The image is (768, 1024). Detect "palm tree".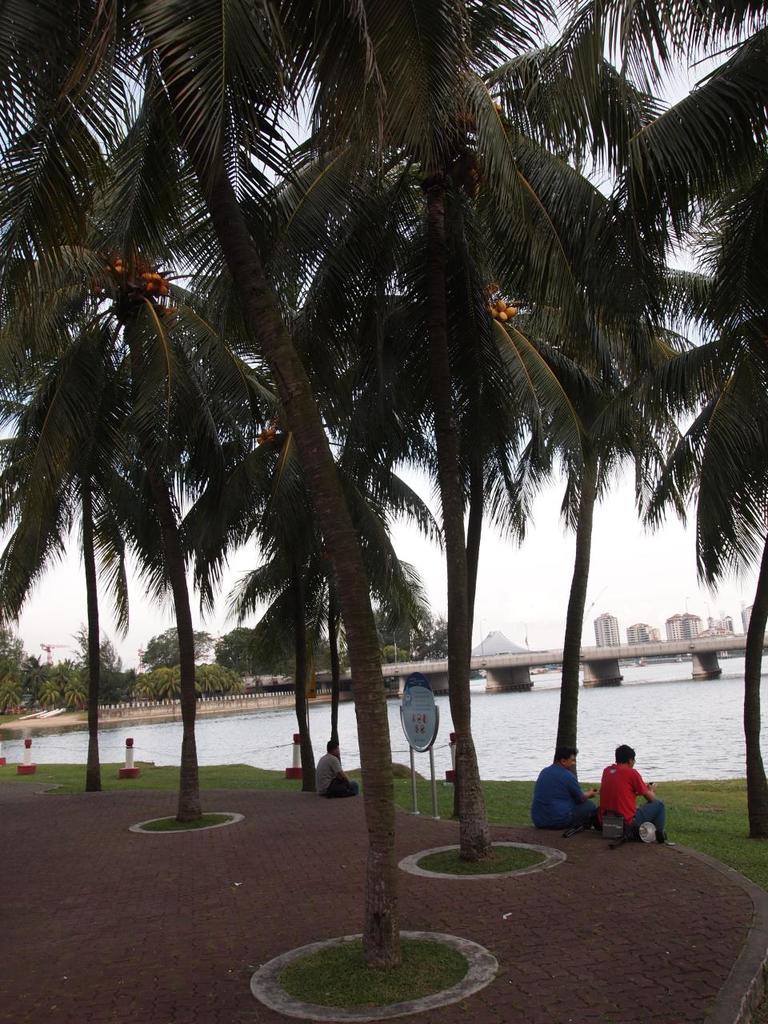
Detection: <bbox>534, 0, 730, 278</bbox>.
